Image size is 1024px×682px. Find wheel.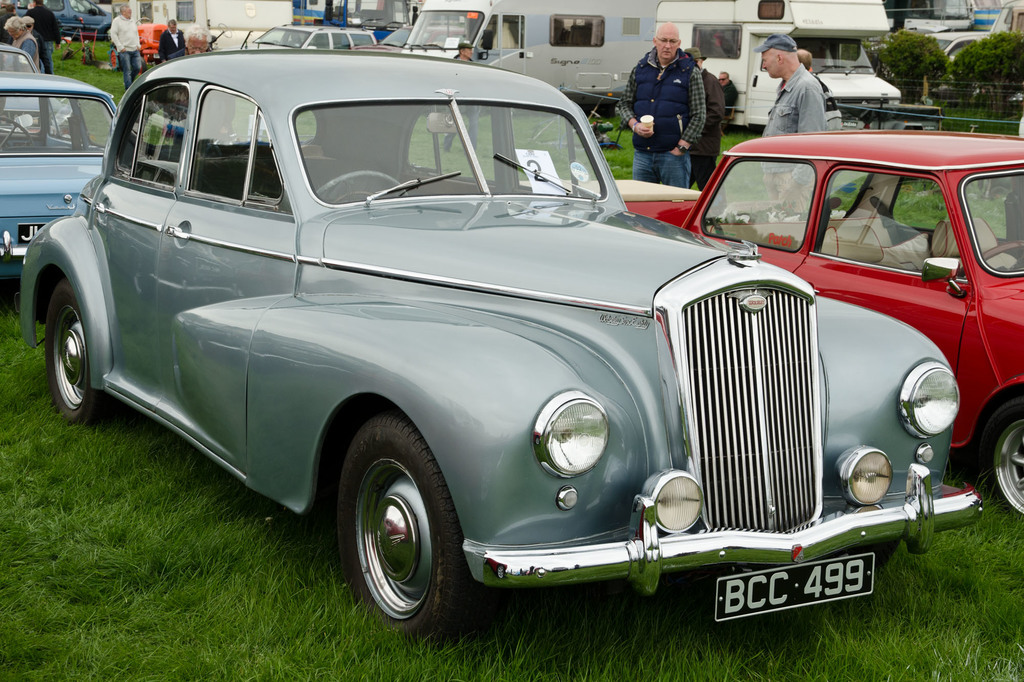
x1=337, y1=413, x2=486, y2=649.
